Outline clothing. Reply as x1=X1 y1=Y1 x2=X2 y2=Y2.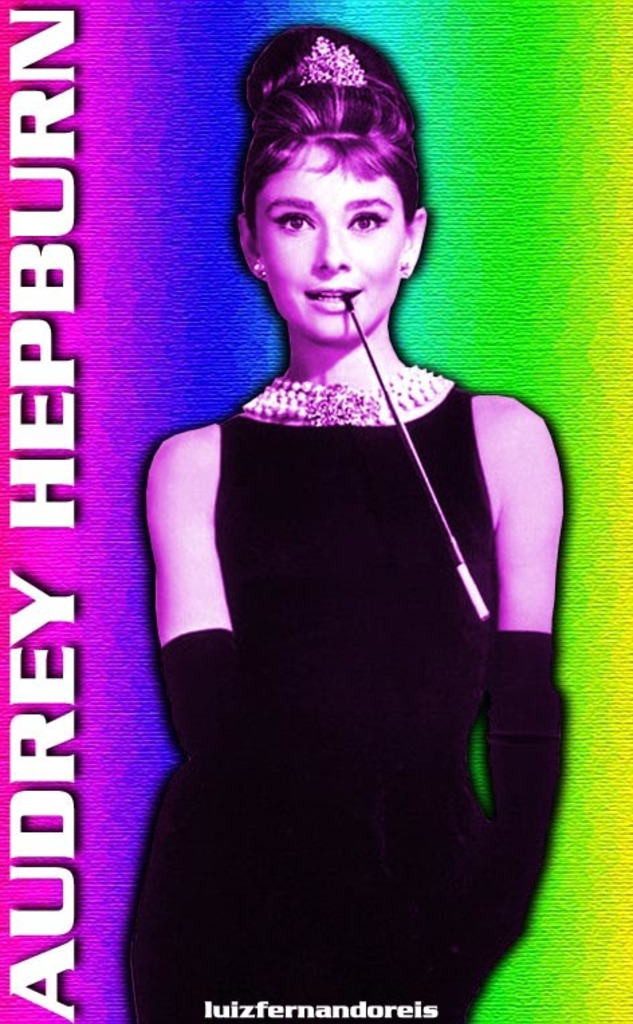
x1=103 y1=261 x2=558 y2=993.
